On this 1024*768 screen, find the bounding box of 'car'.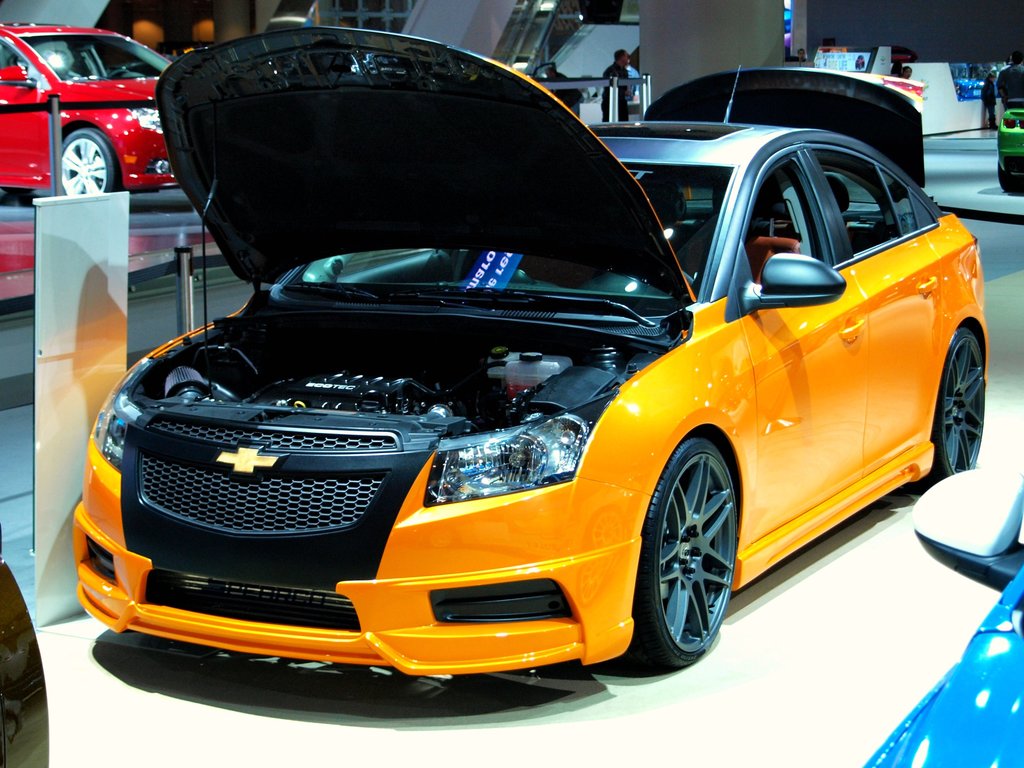
Bounding box: bbox=[993, 64, 1023, 192].
